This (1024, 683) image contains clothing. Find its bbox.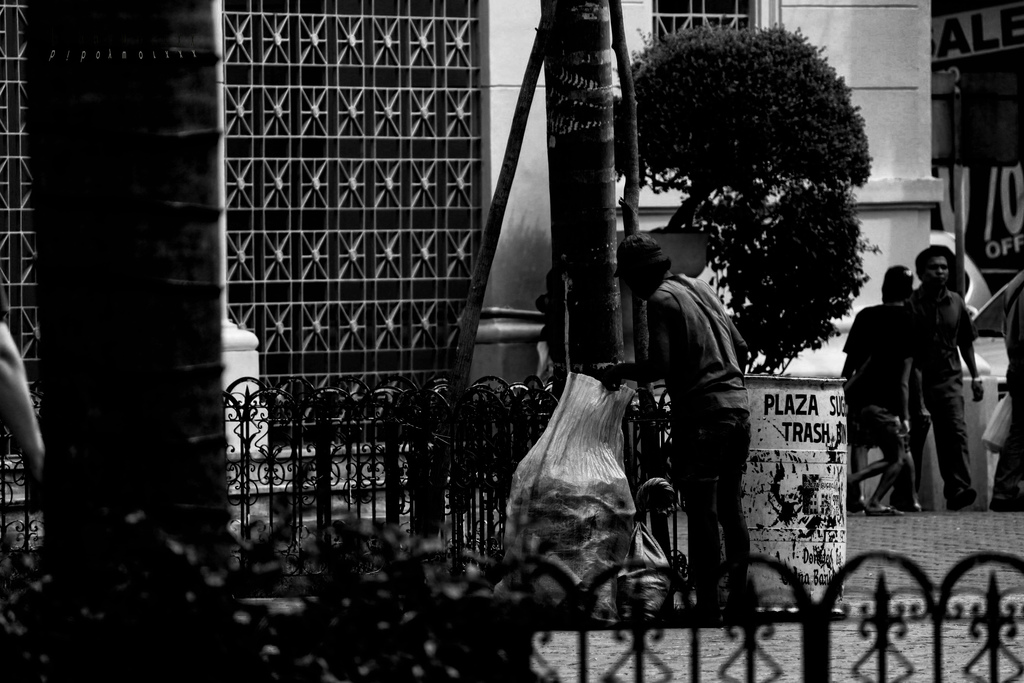
box(639, 273, 751, 612).
